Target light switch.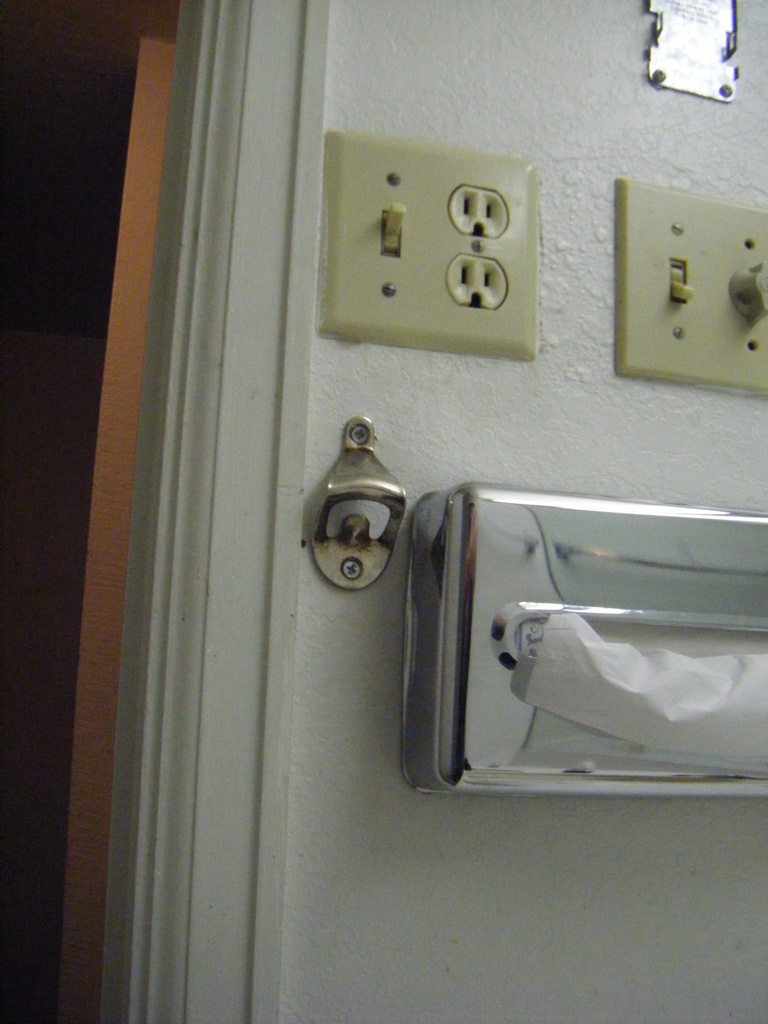
Target region: [317,123,552,362].
